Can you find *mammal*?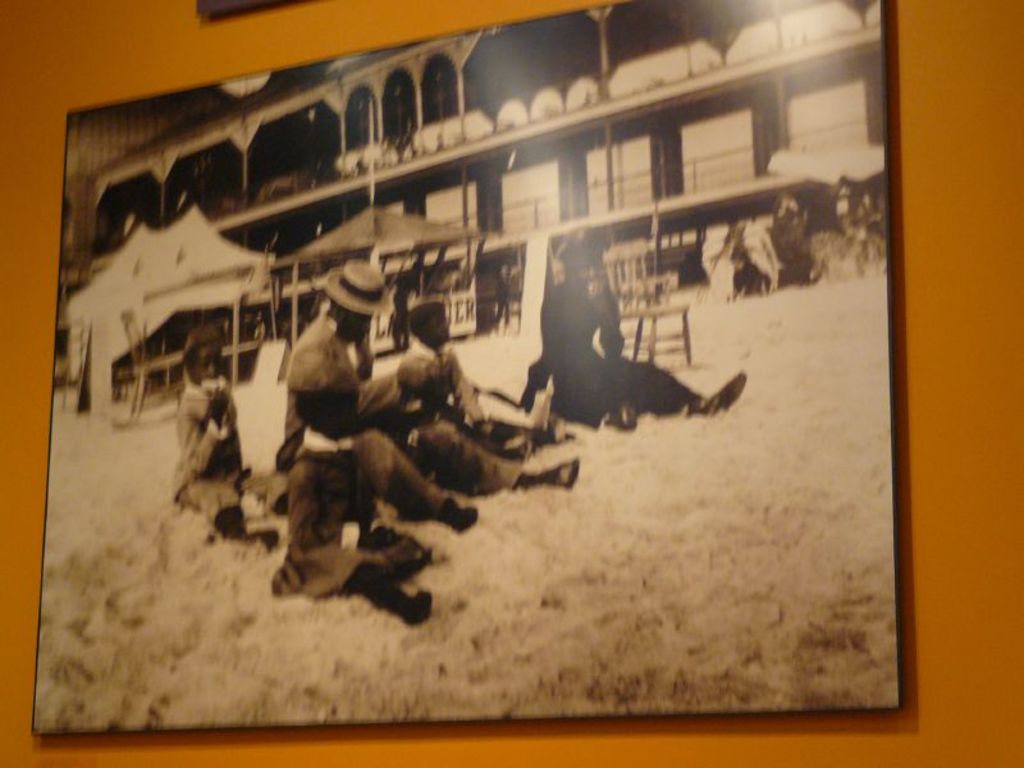
Yes, bounding box: (389, 298, 580, 454).
